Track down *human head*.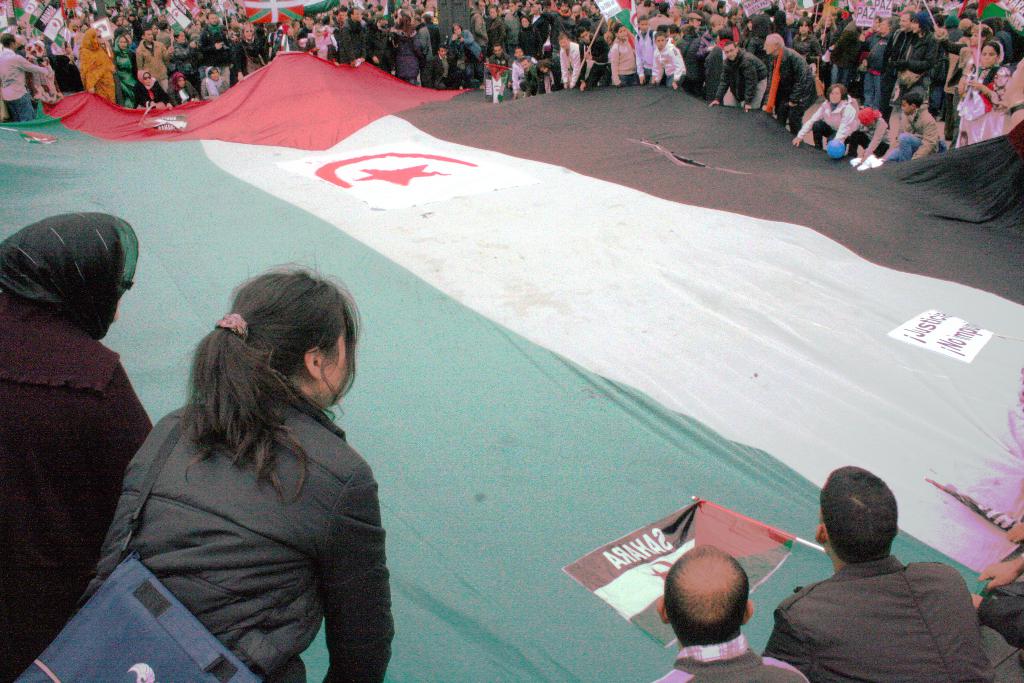
Tracked to BBox(516, 47, 520, 57).
